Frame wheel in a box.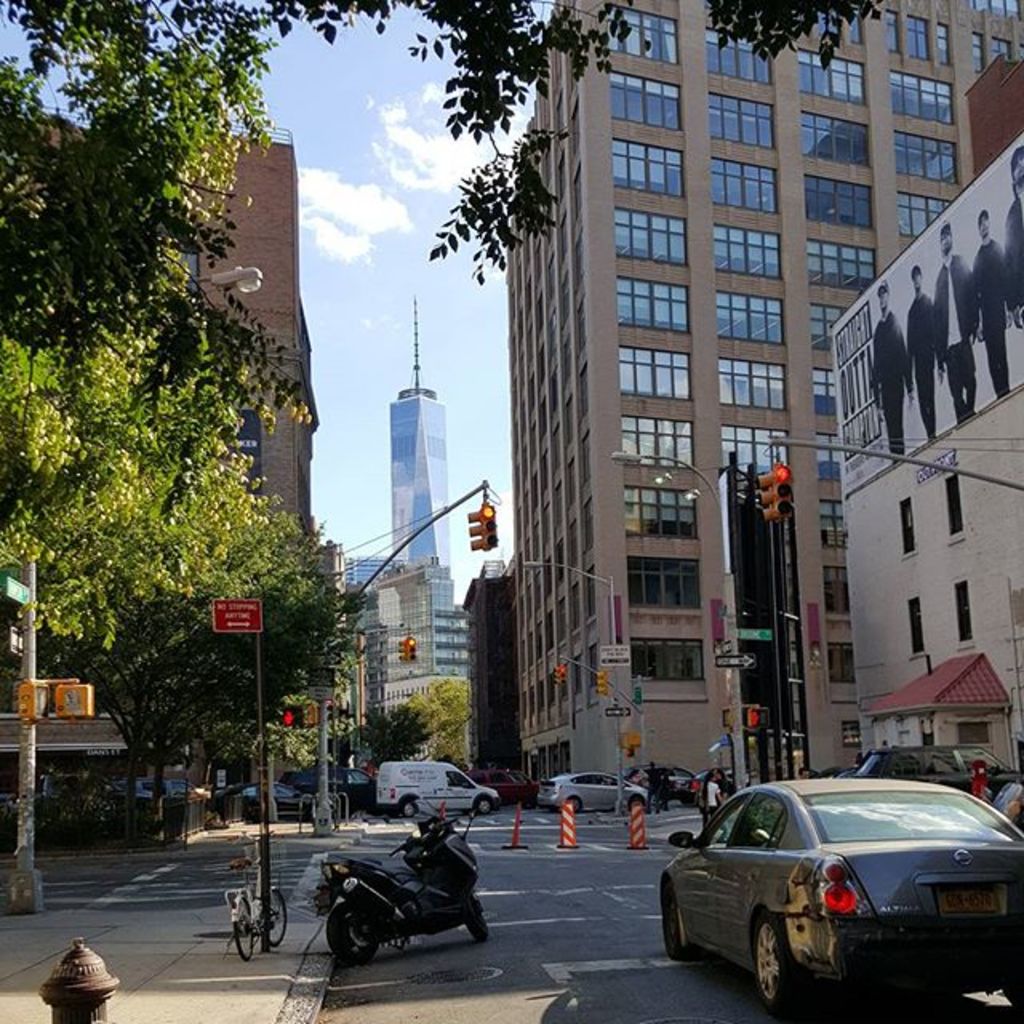
(466,914,490,941).
